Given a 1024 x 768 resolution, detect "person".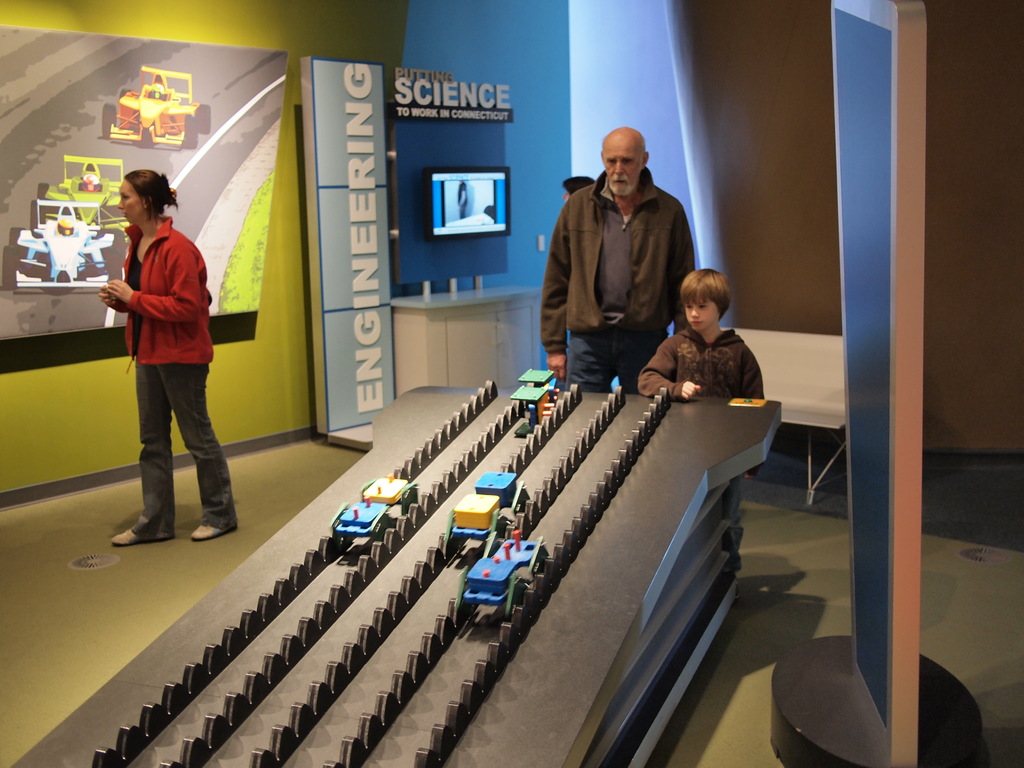
{"x1": 99, "y1": 158, "x2": 222, "y2": 554}.
